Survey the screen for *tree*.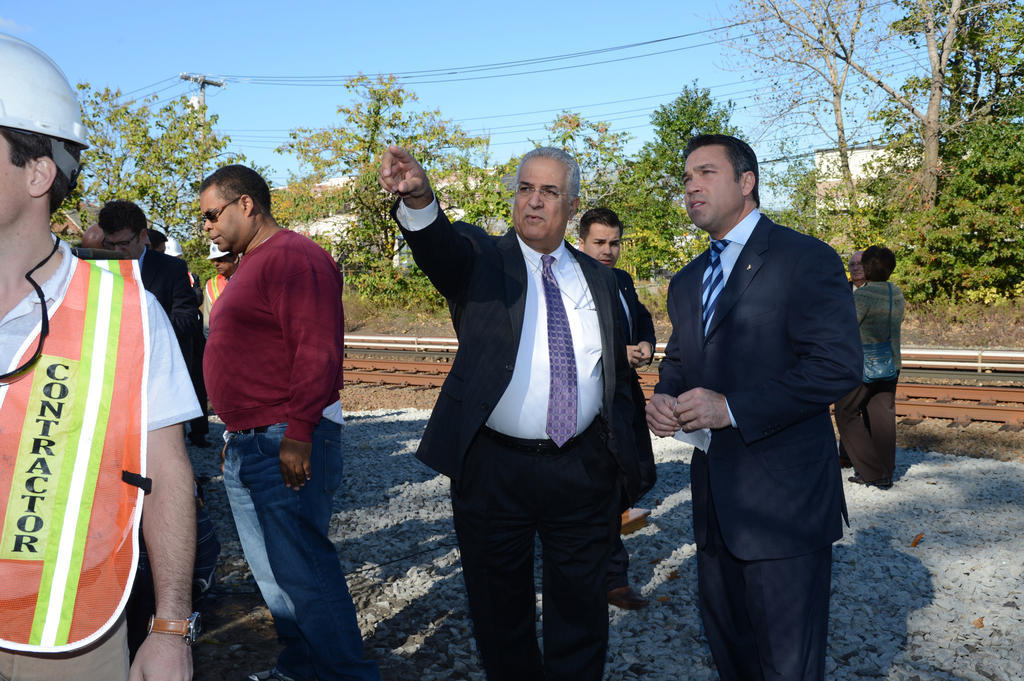
Survey found: [x1=614, y1=74, x2=744, y2=274].
